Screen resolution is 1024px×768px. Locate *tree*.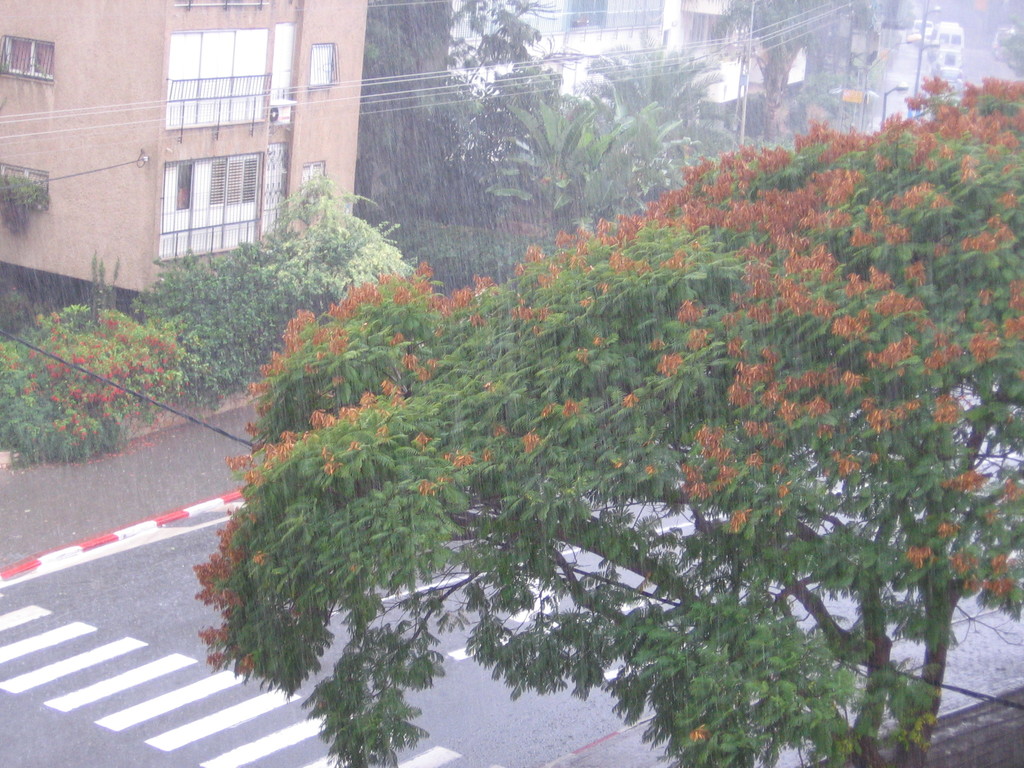
BBox(0, 158, 51, 234).
